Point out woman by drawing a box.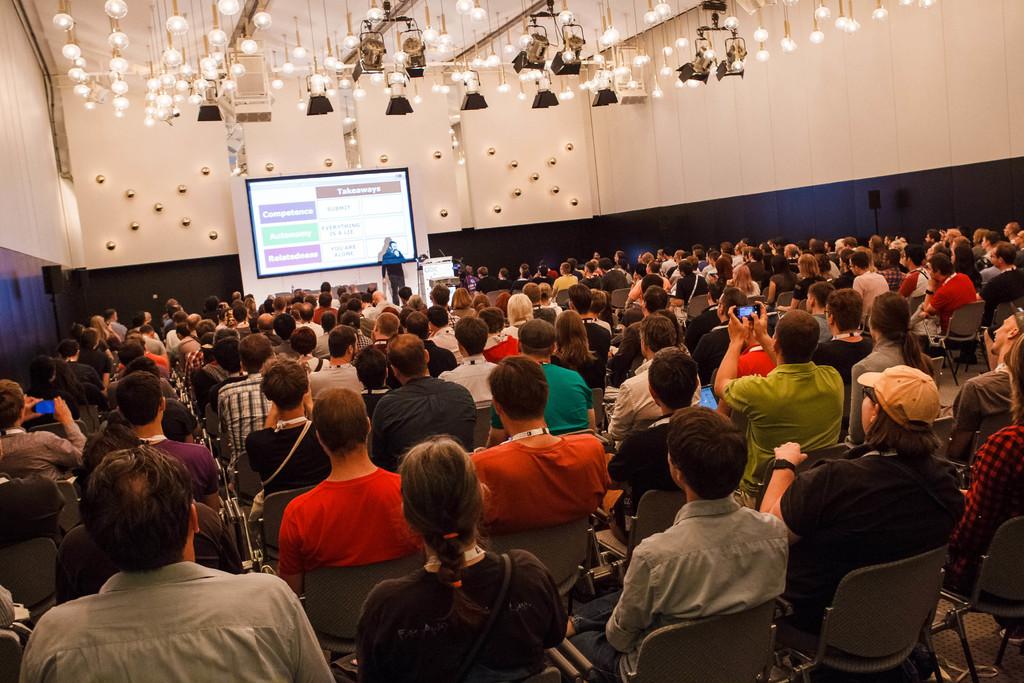
detection(731, 262, 762, 297).
